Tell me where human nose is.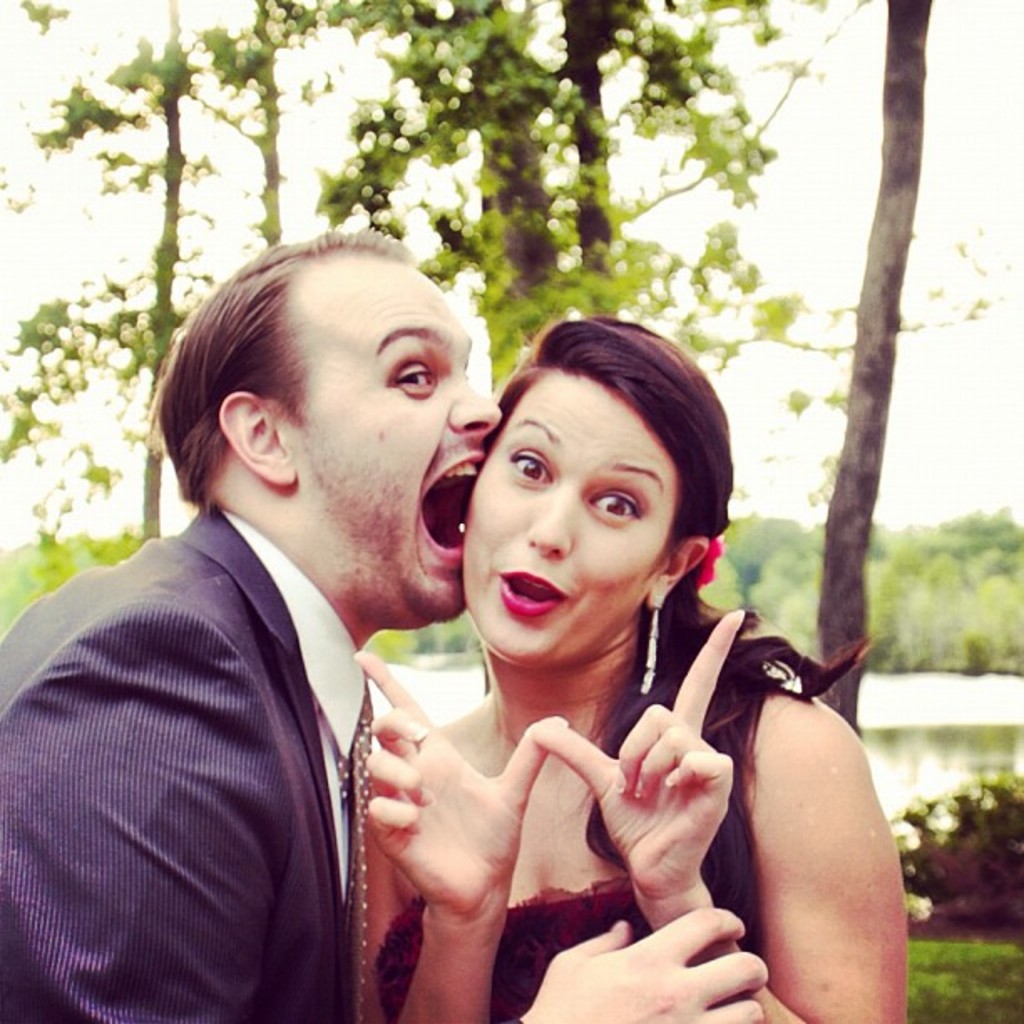
human nose is at crop(525, 489, 567, 557).
